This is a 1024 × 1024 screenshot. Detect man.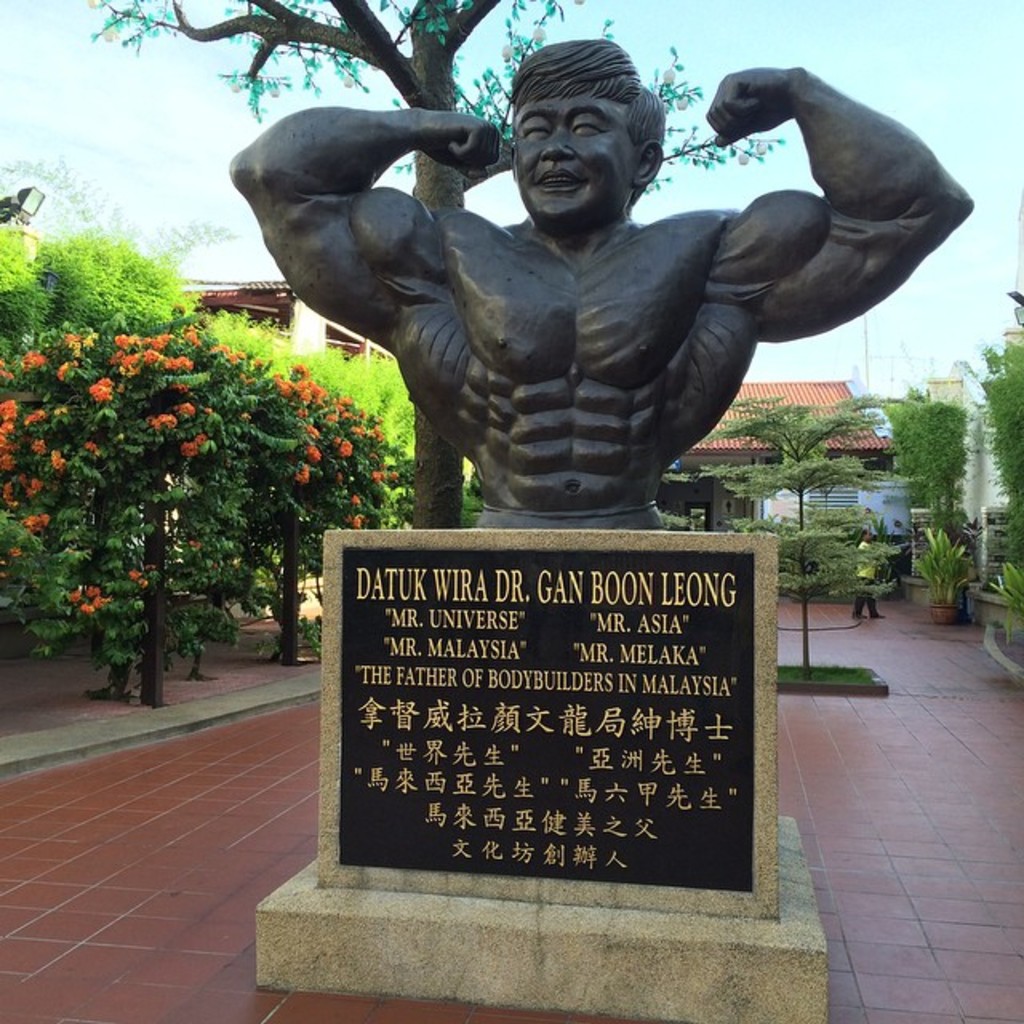
(851, 526, 885, 622).
